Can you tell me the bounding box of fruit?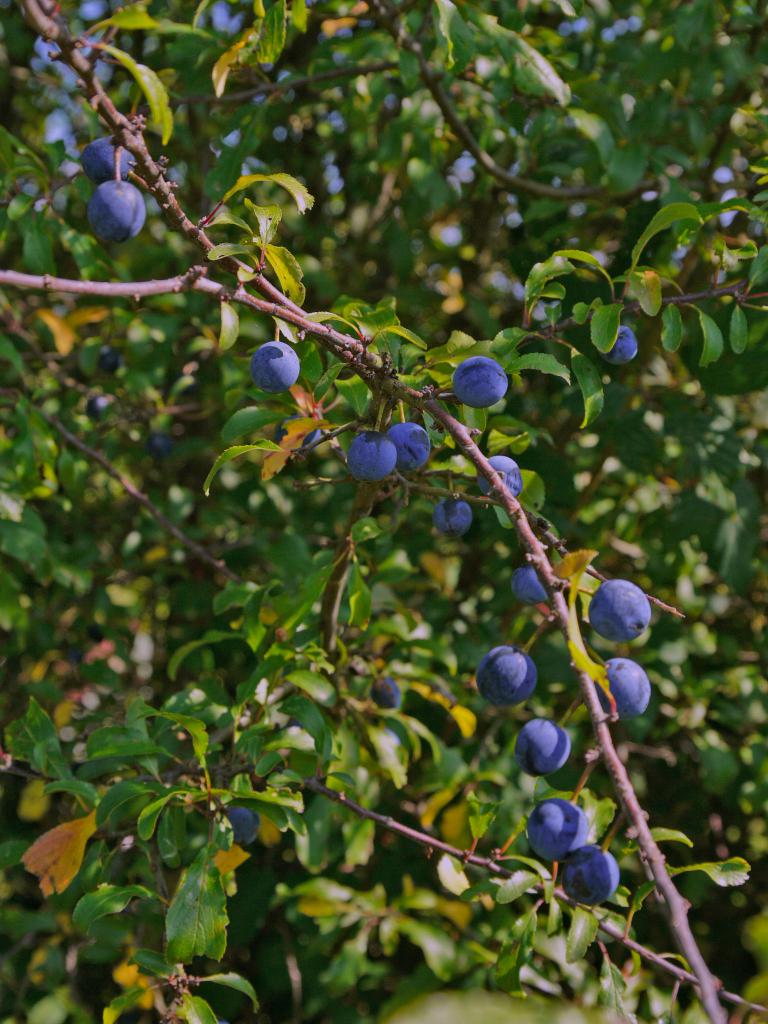
pyautogui.locateOnScreen(76, 0, 112, 29).
